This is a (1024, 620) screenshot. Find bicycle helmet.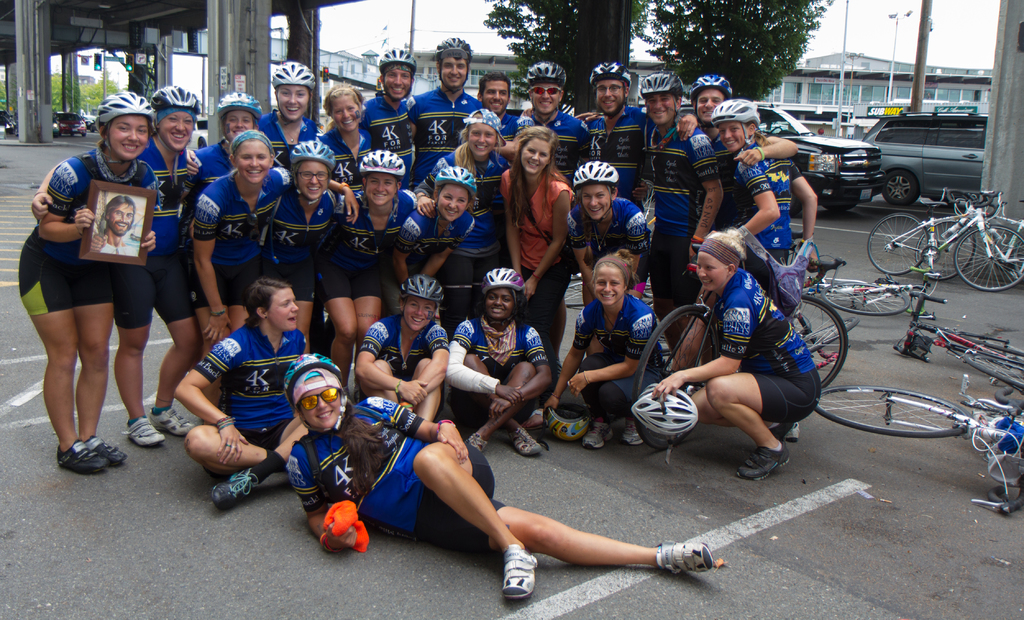
Bounding box: 217, 92, 256, 119.
